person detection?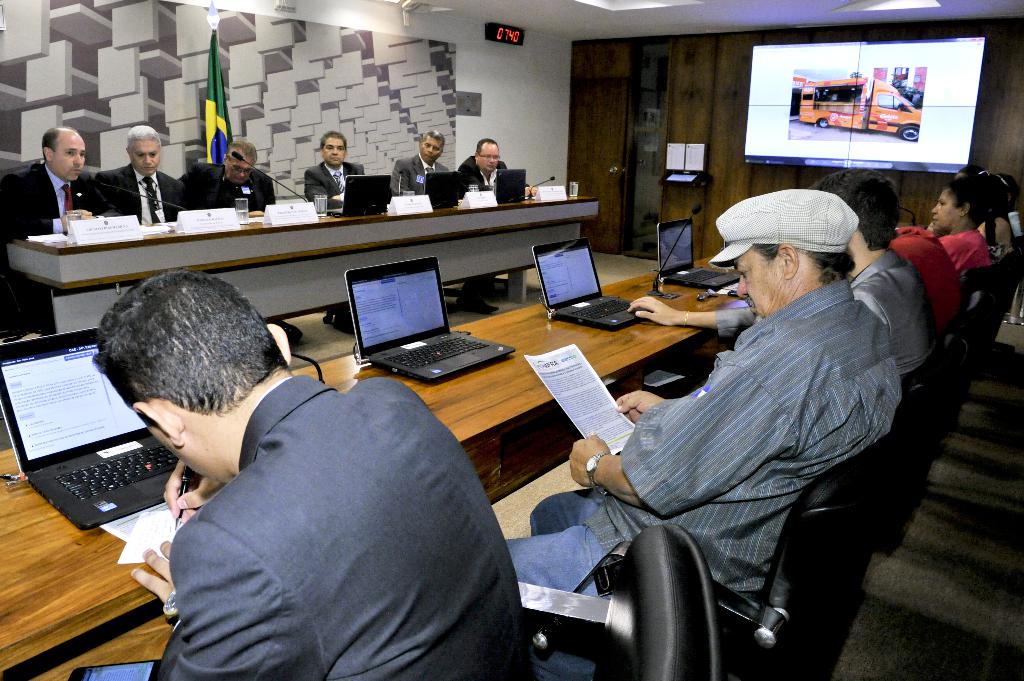
select_region(179, 138, 278, 218)
